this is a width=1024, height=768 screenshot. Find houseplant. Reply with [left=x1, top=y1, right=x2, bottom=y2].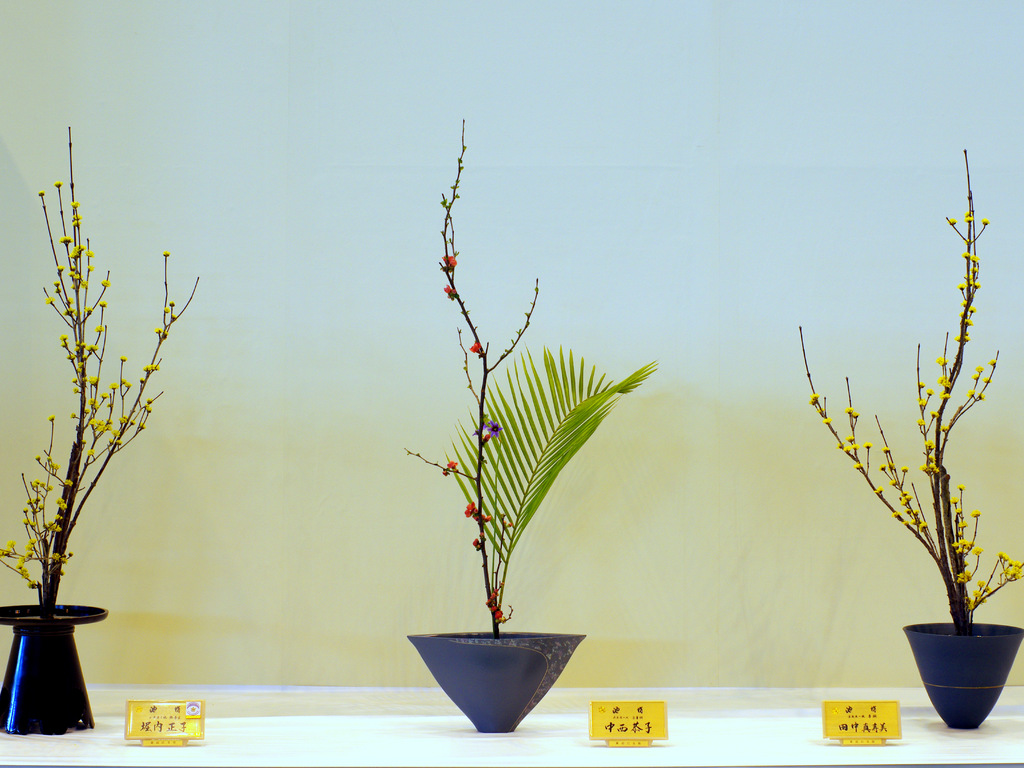
[left=792, top=142, right=1023, bottom=730].
